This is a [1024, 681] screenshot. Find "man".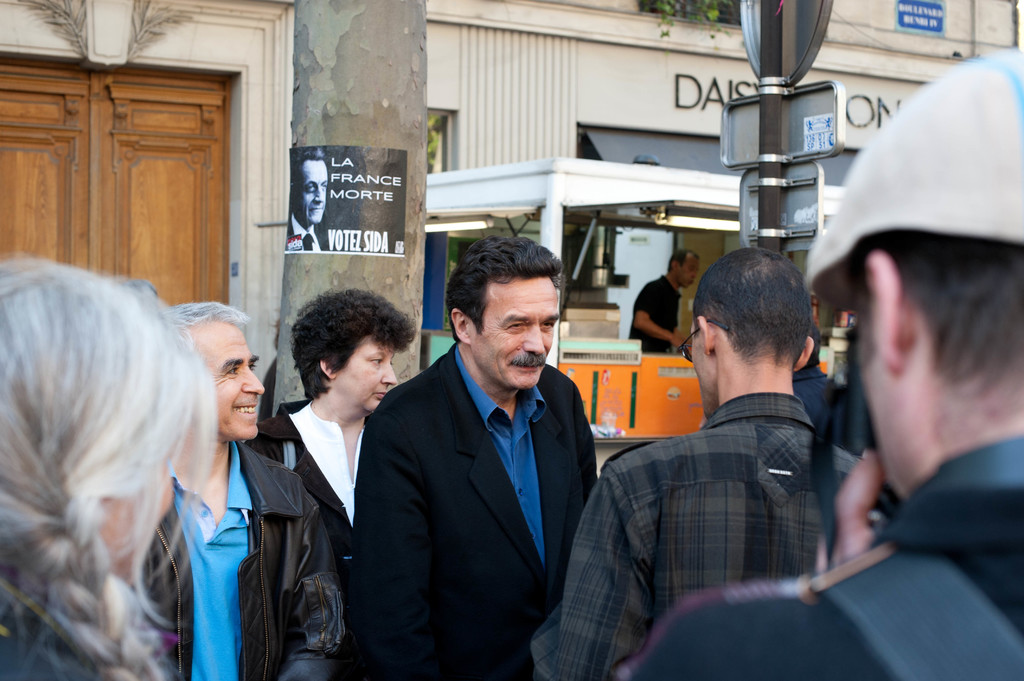
Bounding box: box(354, 237, 628, 680).
